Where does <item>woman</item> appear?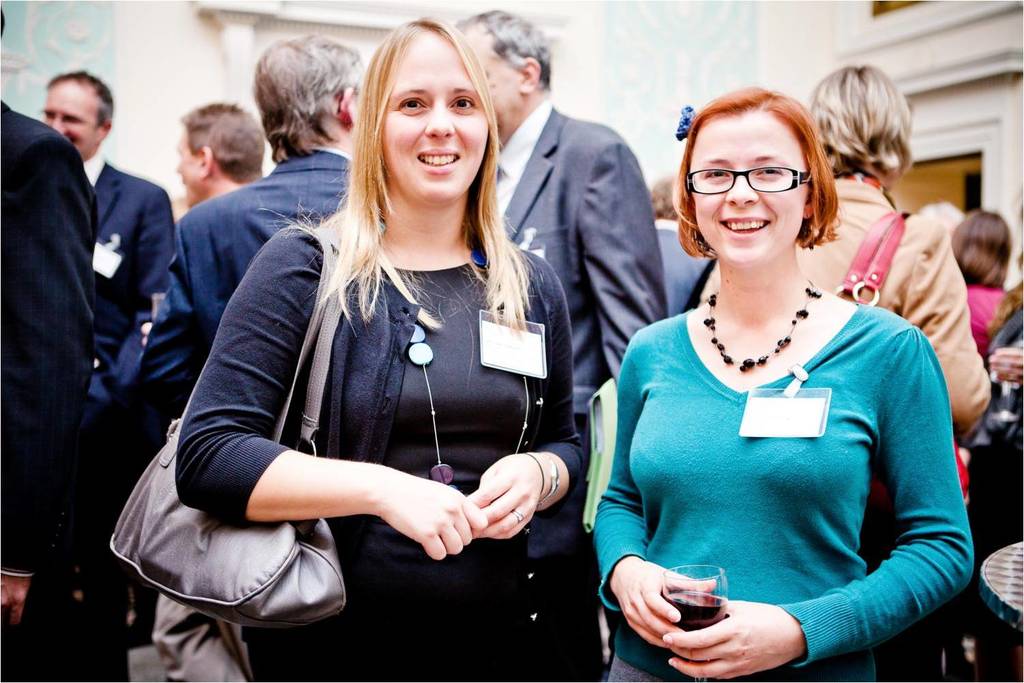
Appears at box(956, 211, 1014, 363).
